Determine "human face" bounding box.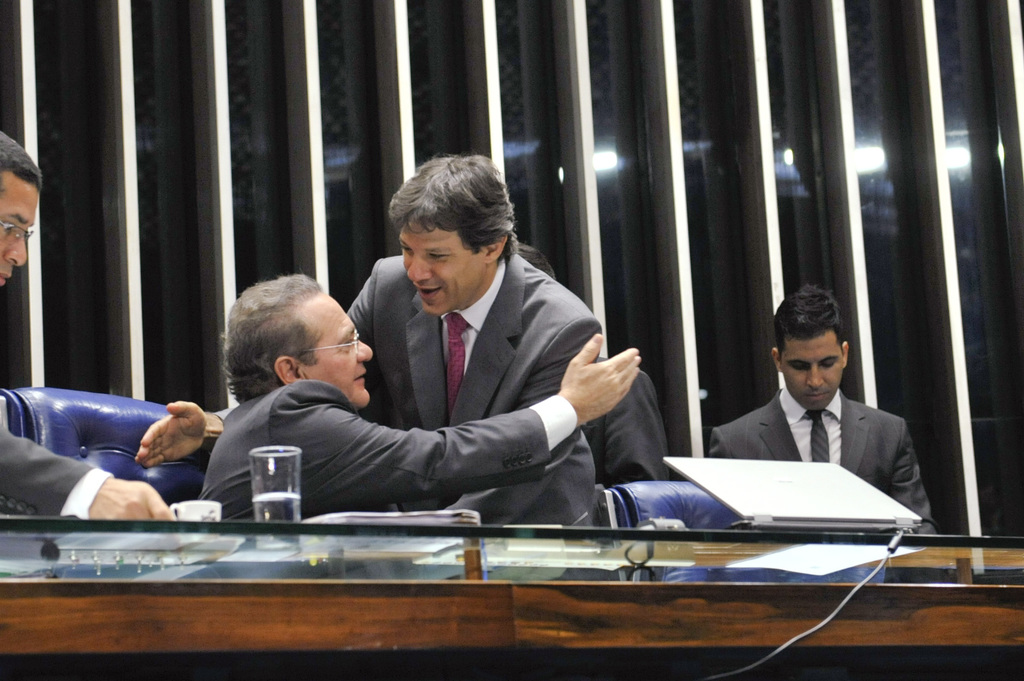
Determined: 399:223:489:316.
